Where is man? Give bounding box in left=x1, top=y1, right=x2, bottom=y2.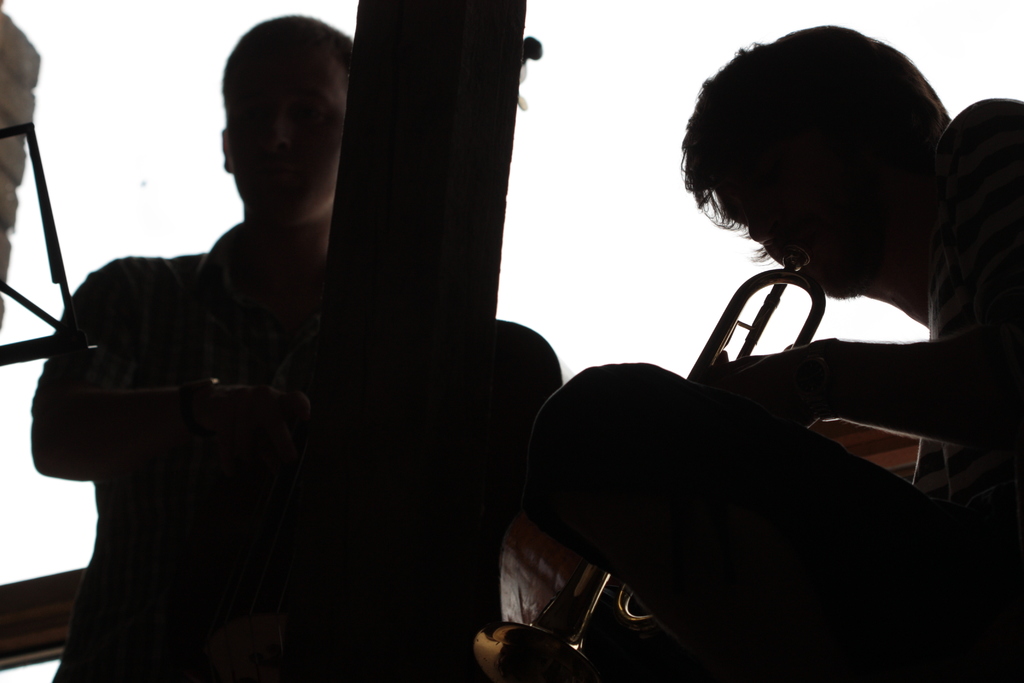
left=21, top=1, right=360, bottom=682.
